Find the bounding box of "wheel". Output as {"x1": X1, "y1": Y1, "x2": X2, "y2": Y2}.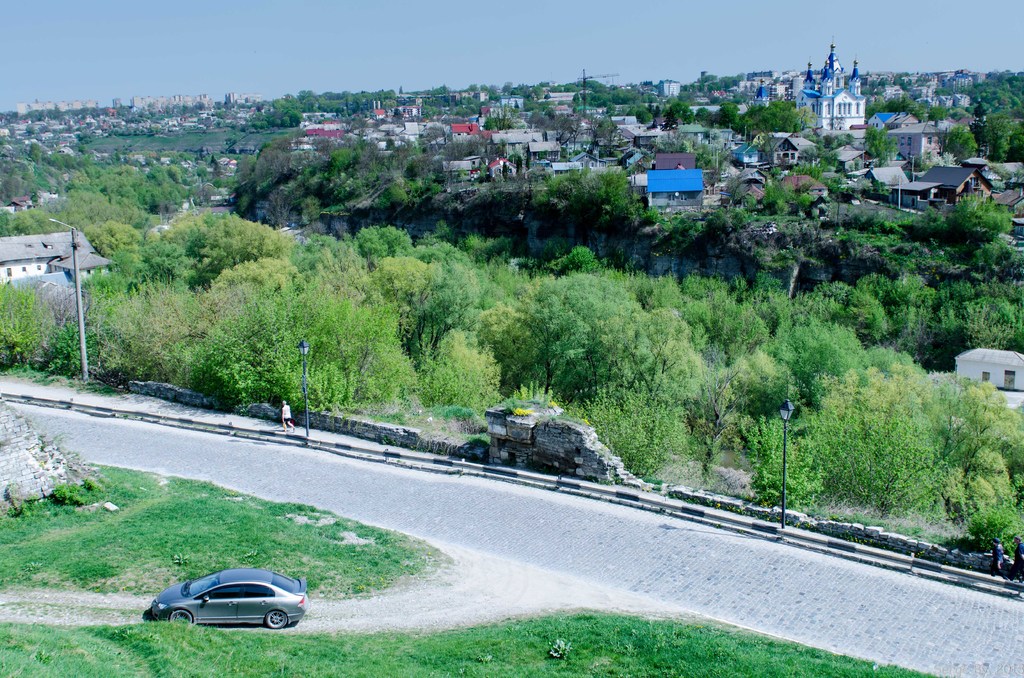
{"x1": 170, "y1": 609, "x2": 195, "y2": 630}.
